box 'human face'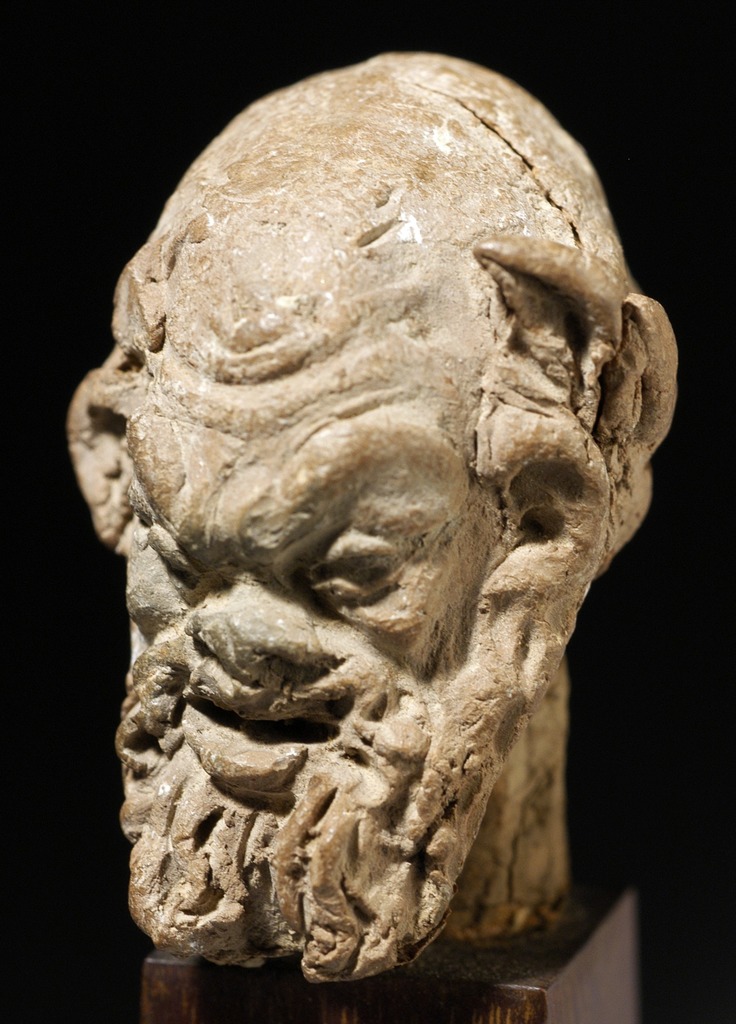
<box>80,286,510,855</box>
